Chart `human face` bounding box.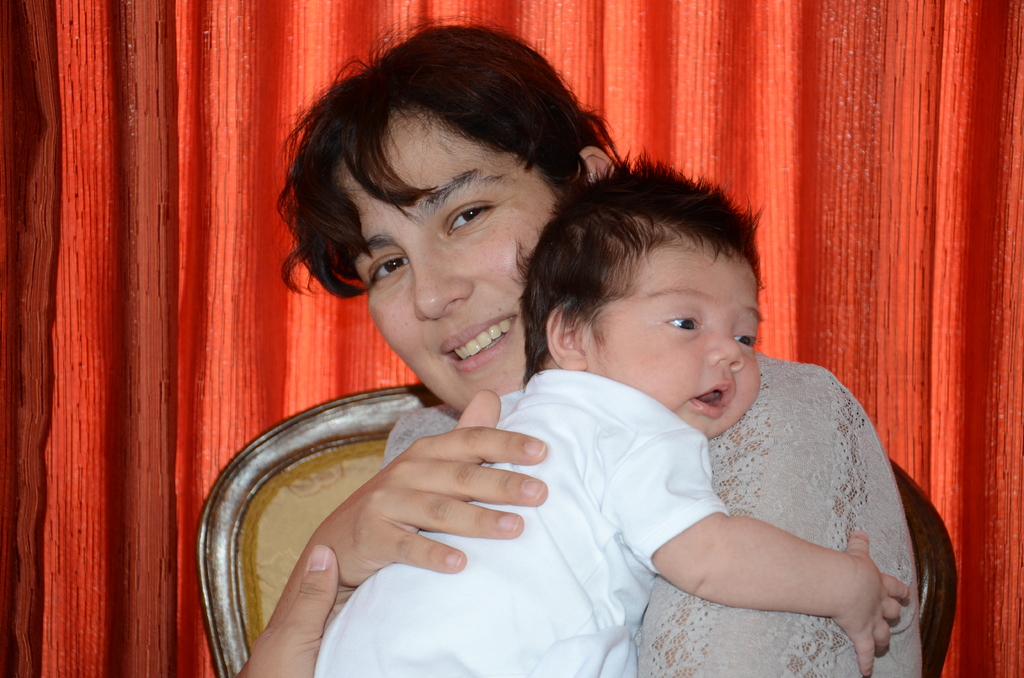
Charted: select_region(579, 224, 761, 440).
